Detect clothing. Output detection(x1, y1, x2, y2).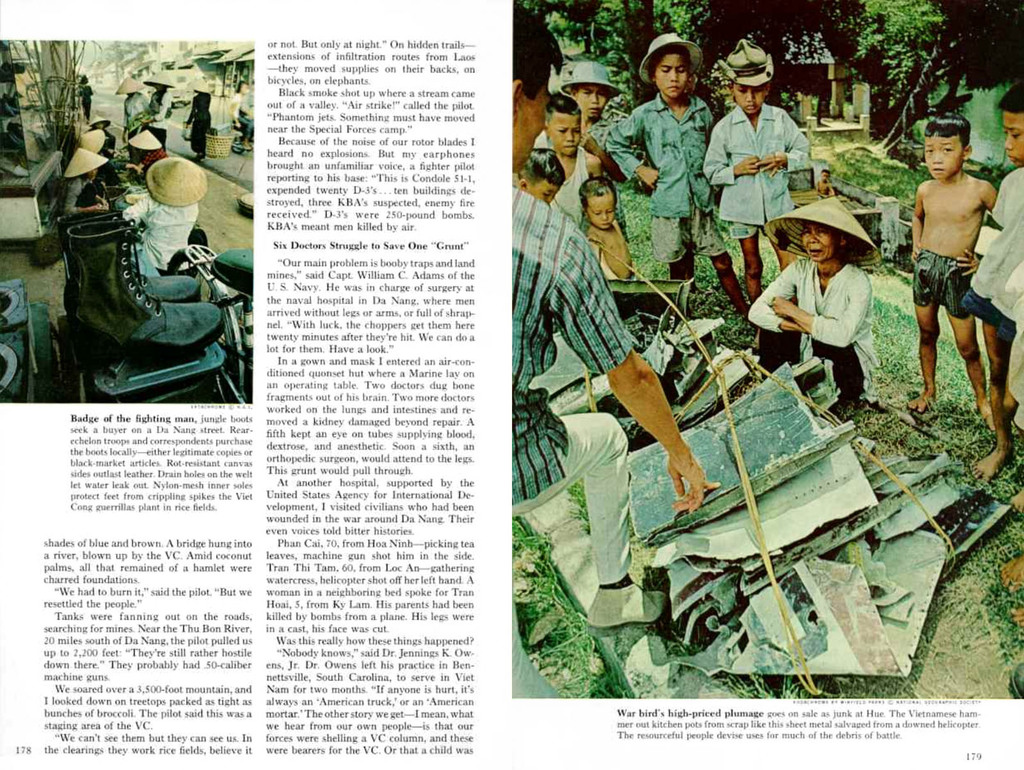
detection(102, 129, 116, 151).
